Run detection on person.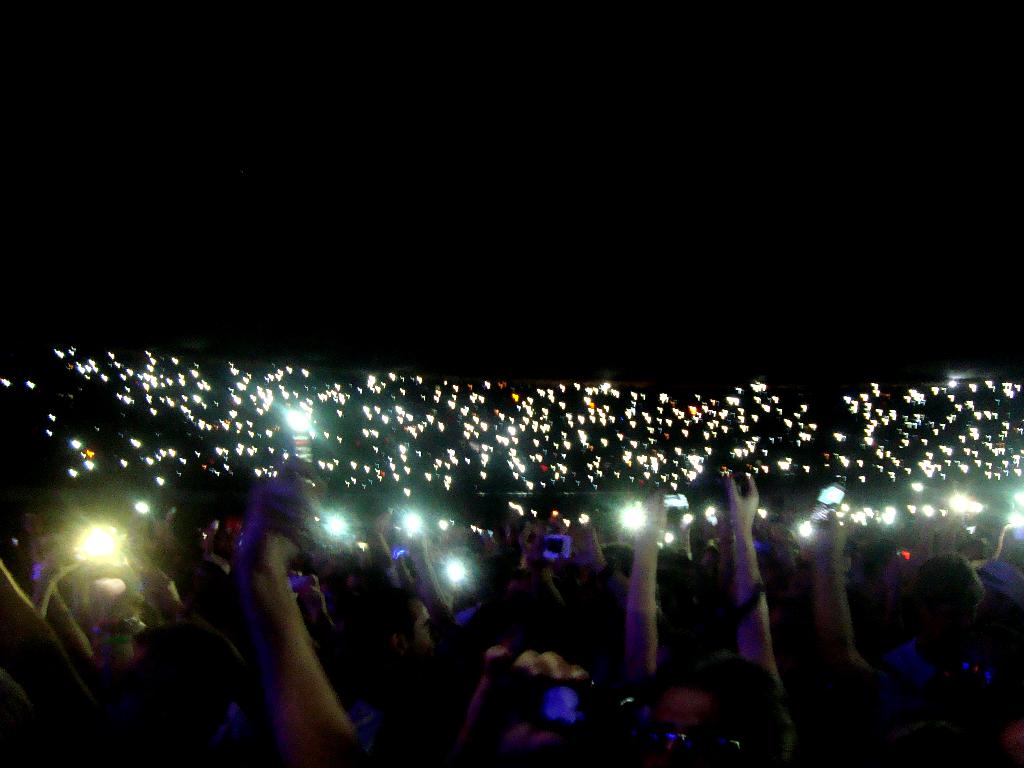
Result: [204,463,344,765].
